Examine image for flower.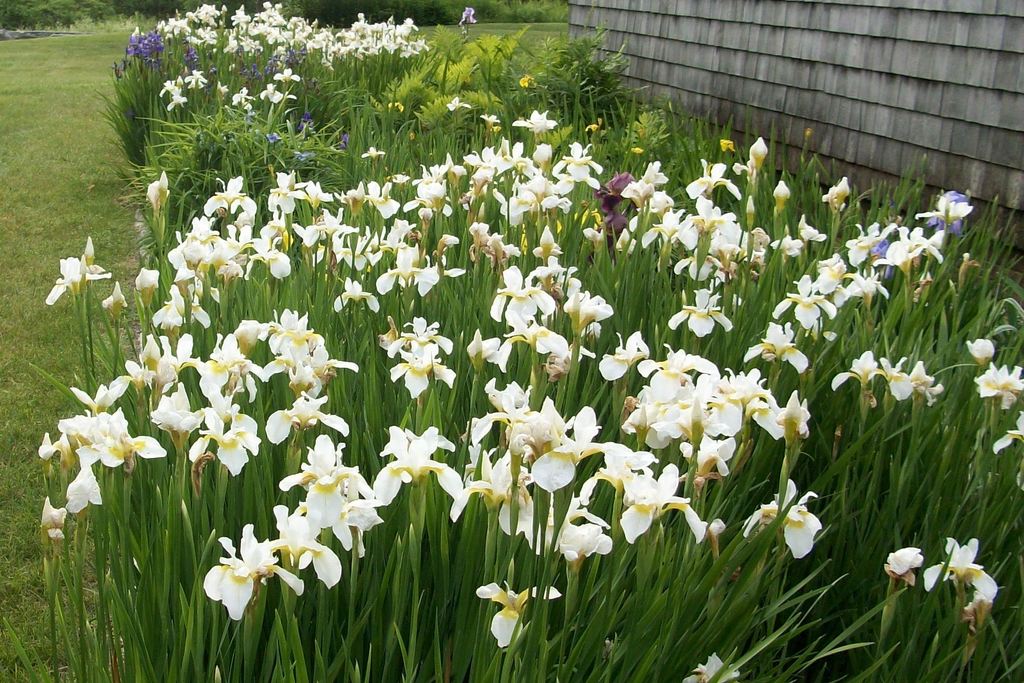
Examination result: bbox=(263, 131, 279, 145).
